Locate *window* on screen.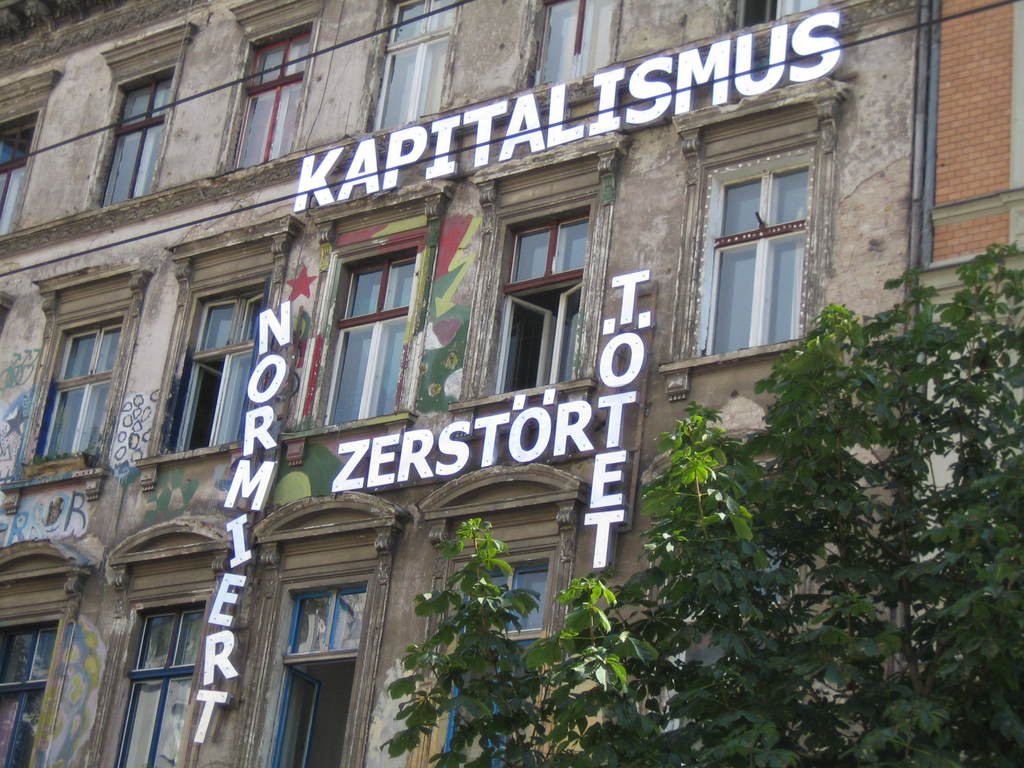
On screen at (left=0, top=623, right=56, bottom=767).
